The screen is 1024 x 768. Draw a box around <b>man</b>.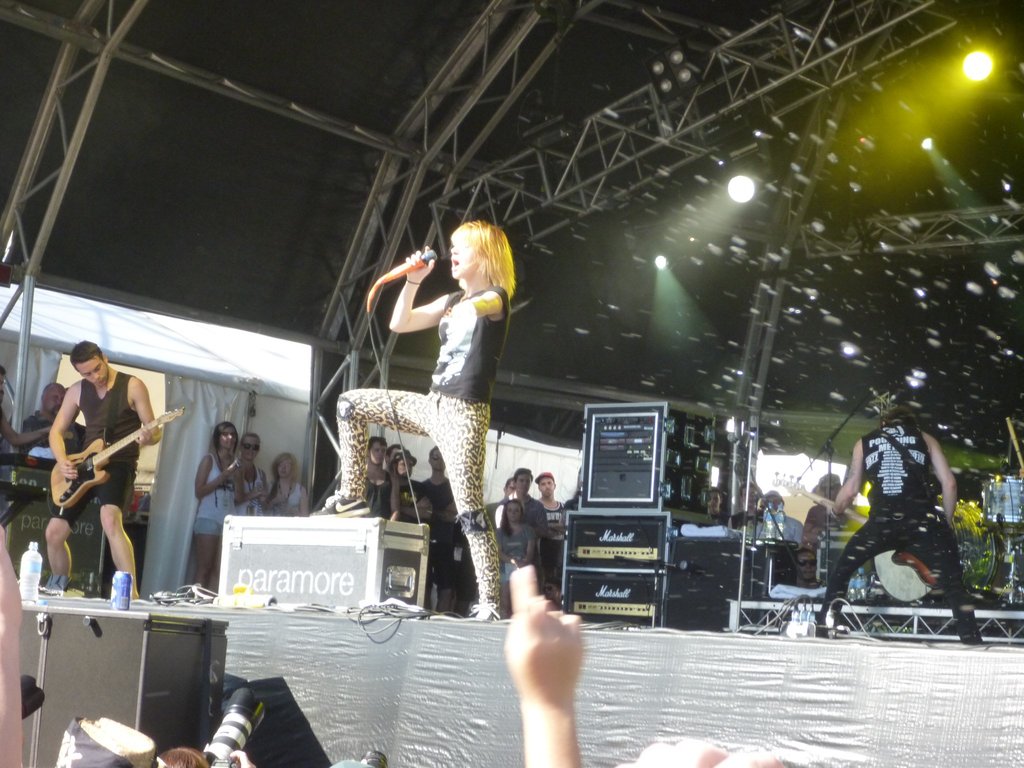
19/378/64/445.
